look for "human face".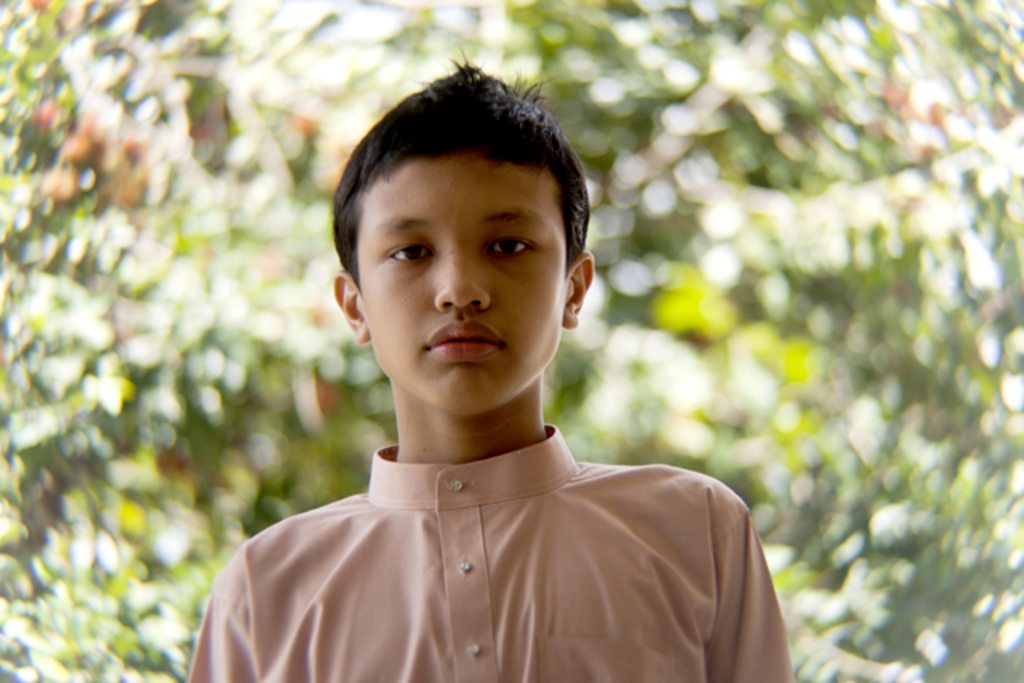
Found: 358, 150, 566, 417.
